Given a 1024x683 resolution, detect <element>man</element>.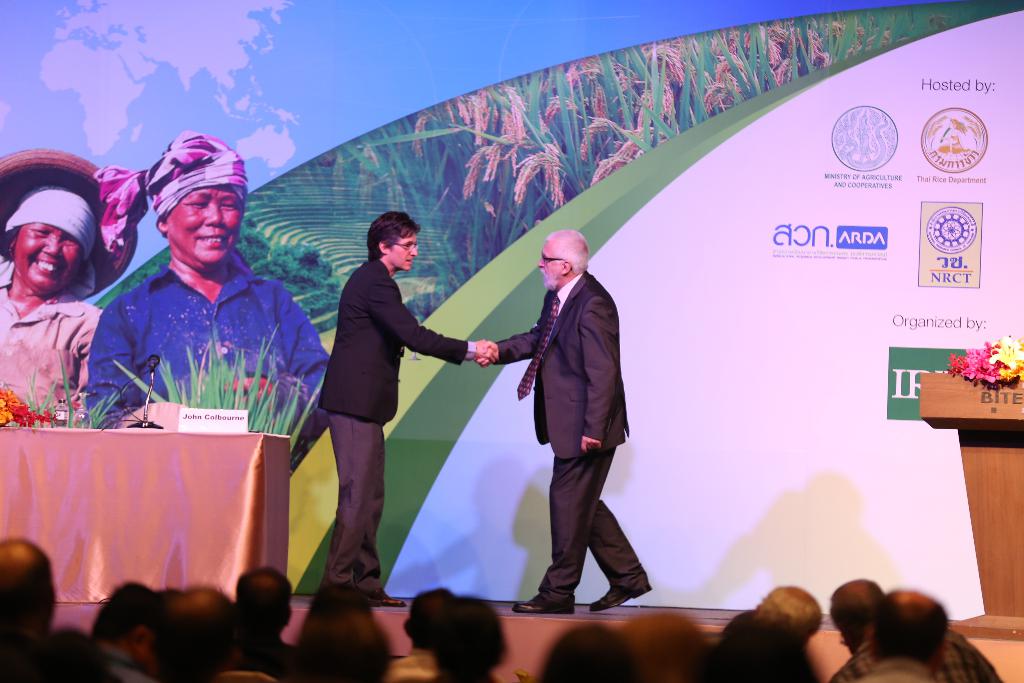
[x1=86, y1=577, x2=161, y2=682].
